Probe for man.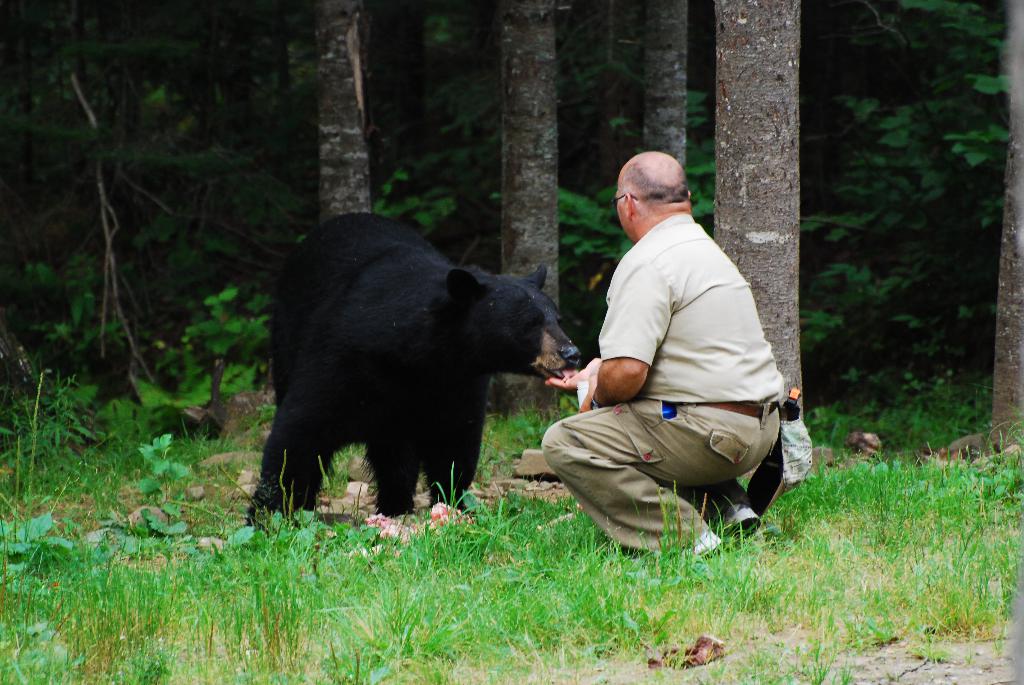
Probe result: [560,143,792,574].
